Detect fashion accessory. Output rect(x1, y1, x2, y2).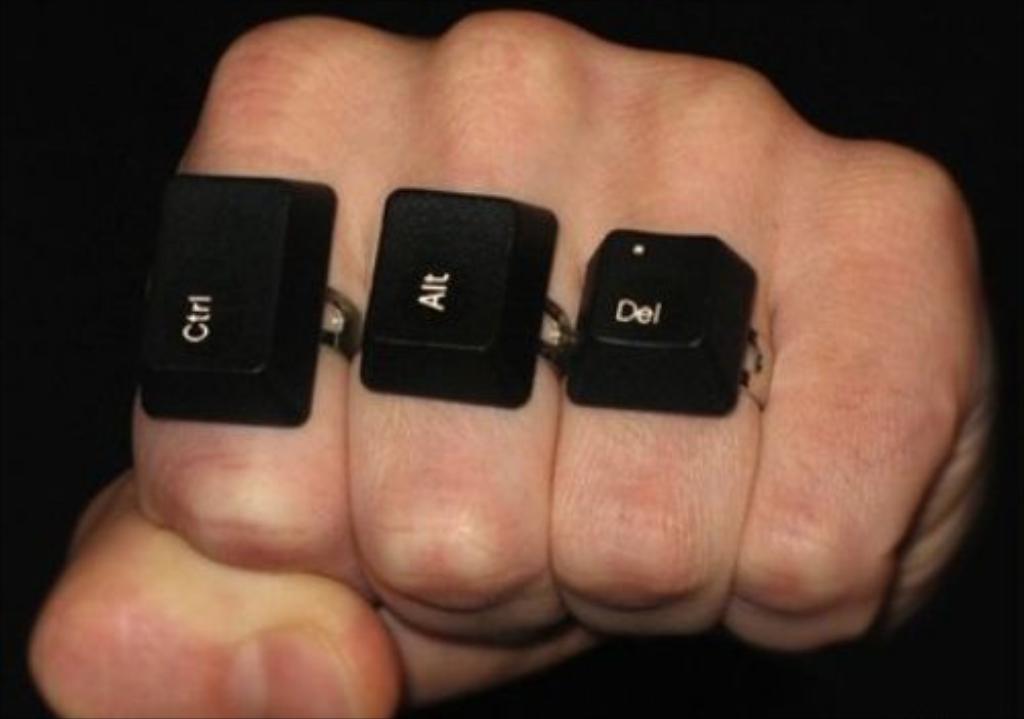
rect(569, 223, 770, 420).
